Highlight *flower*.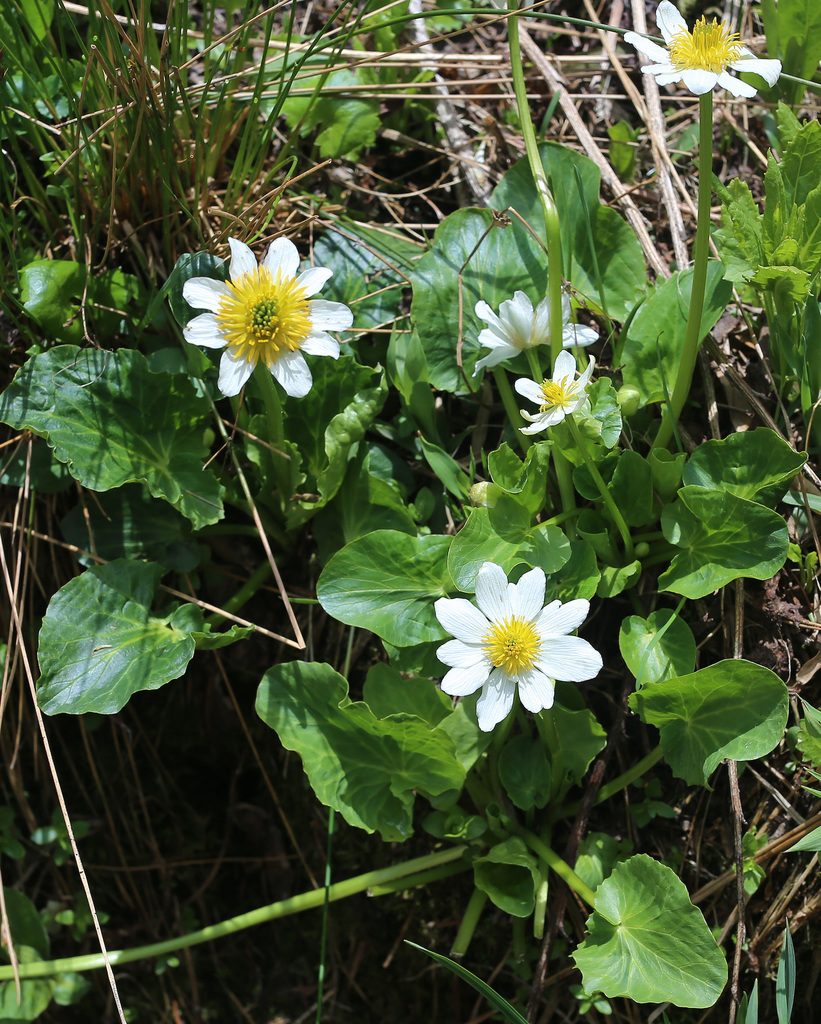
Highlighted region: (x1=437, y1=559, x2=605, y2=729).
